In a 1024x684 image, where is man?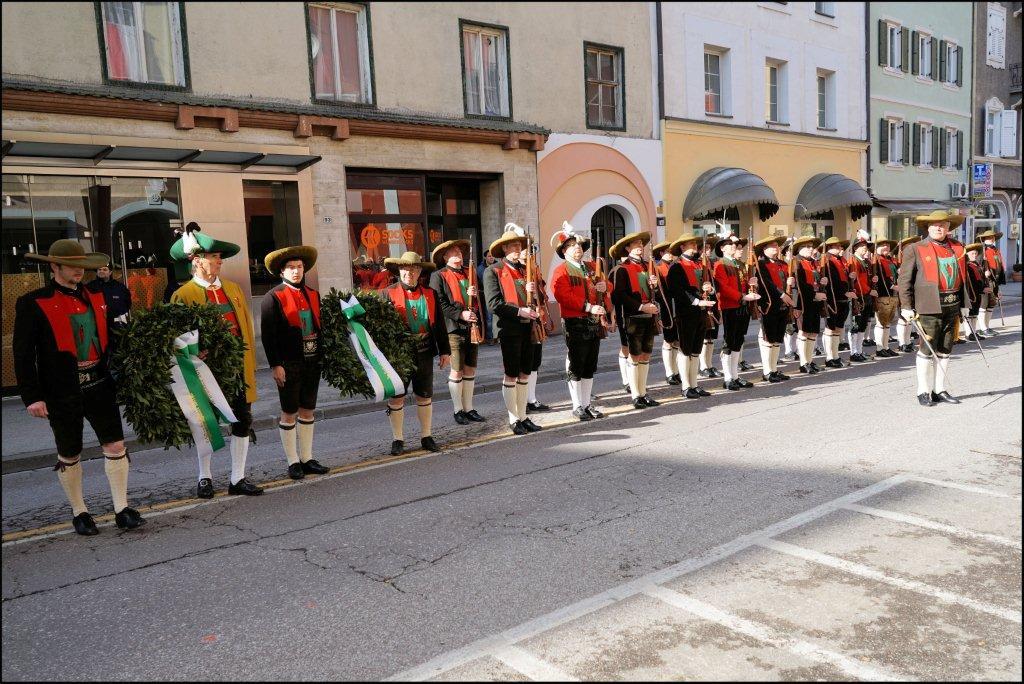
[left=973, top=227, right=1004, bottom=337].
